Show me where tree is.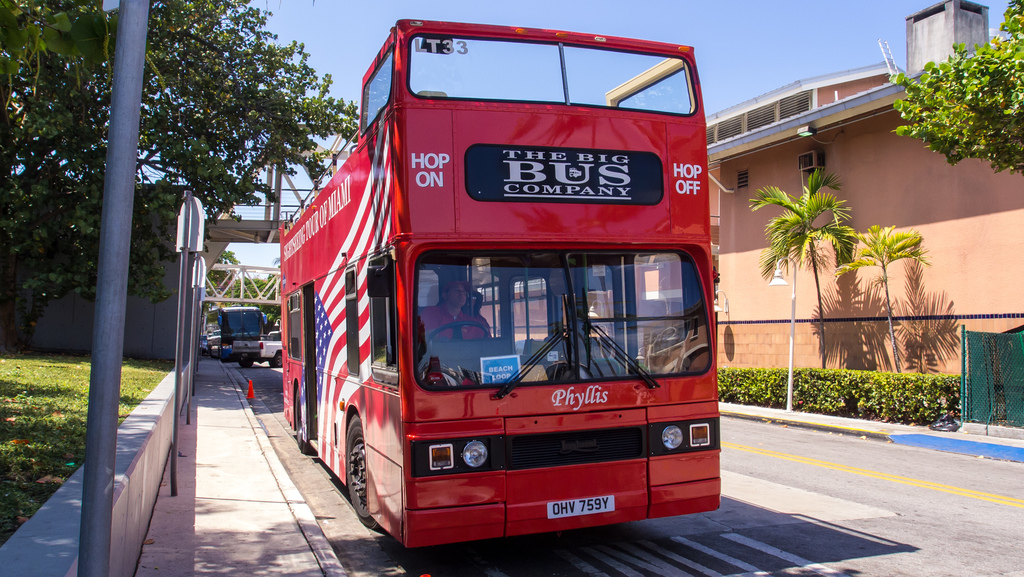
tree is at 42/26/344/325.
